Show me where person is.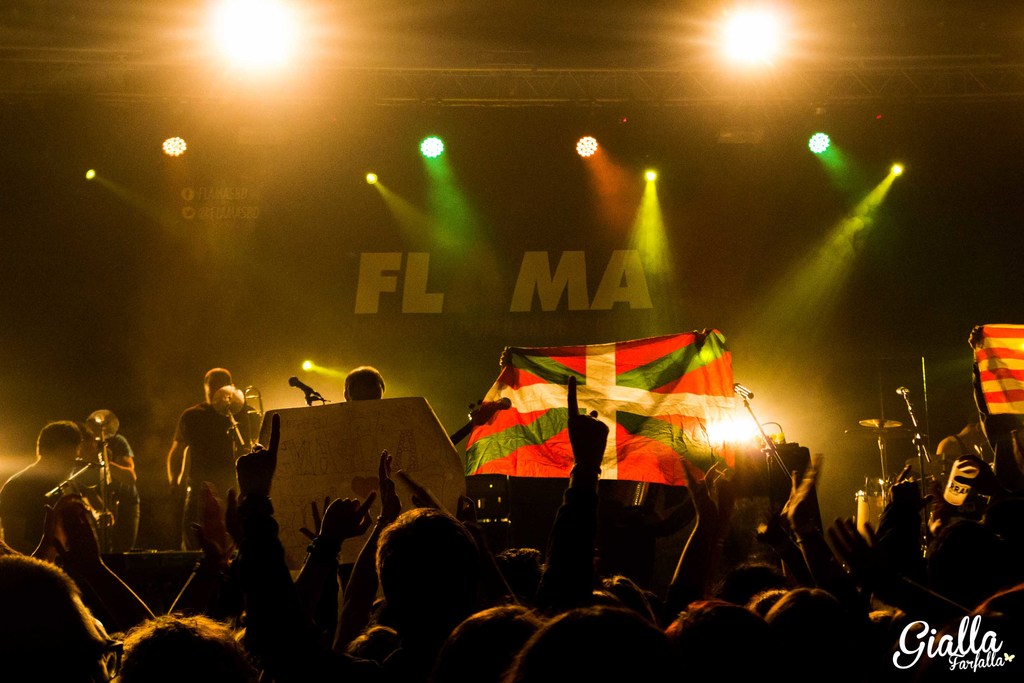
person is at 346, 366, 385, 404.
